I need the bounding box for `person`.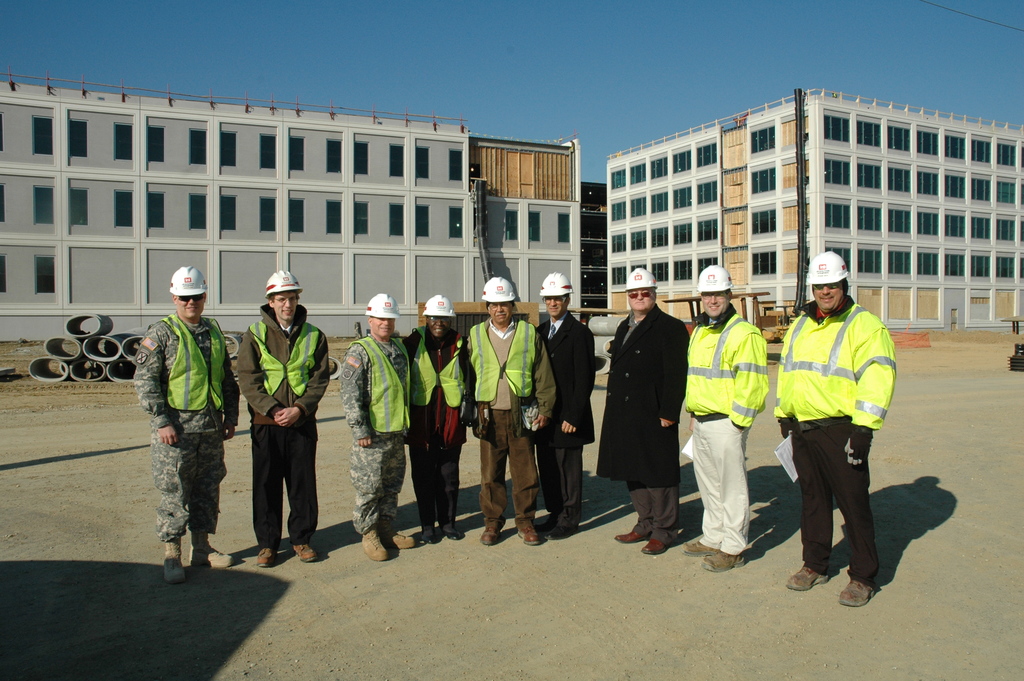
Here it is: select_region(773, 249, 900, 609).
